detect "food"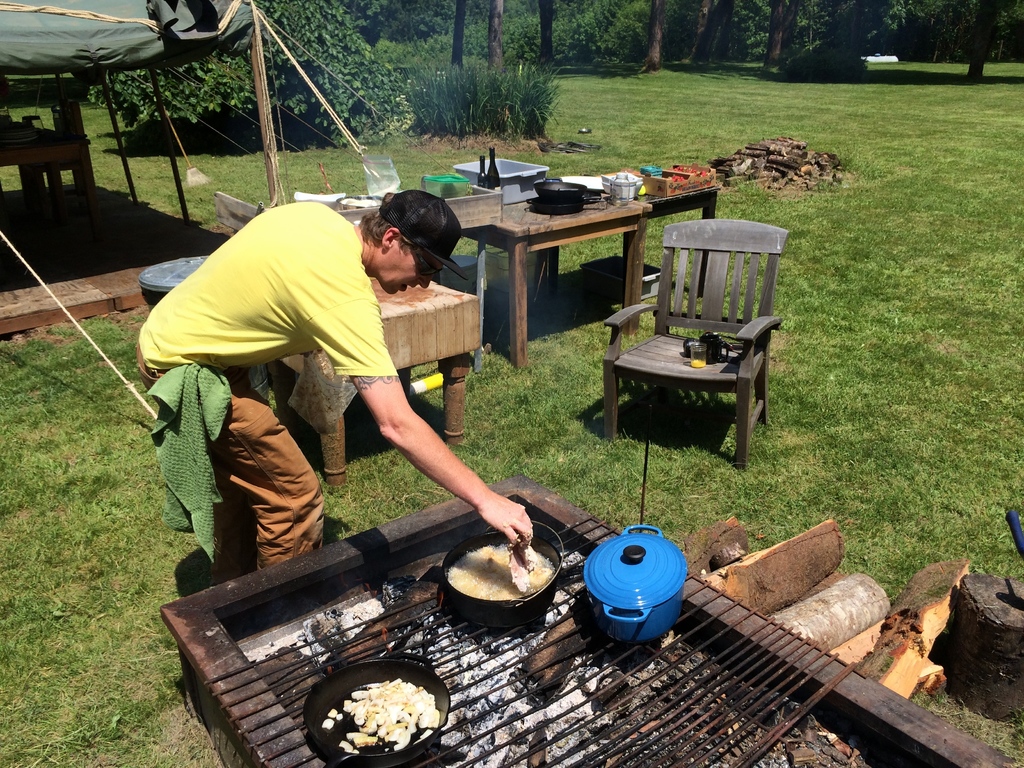
x1=508, y1=547, x2=531, y2=595
